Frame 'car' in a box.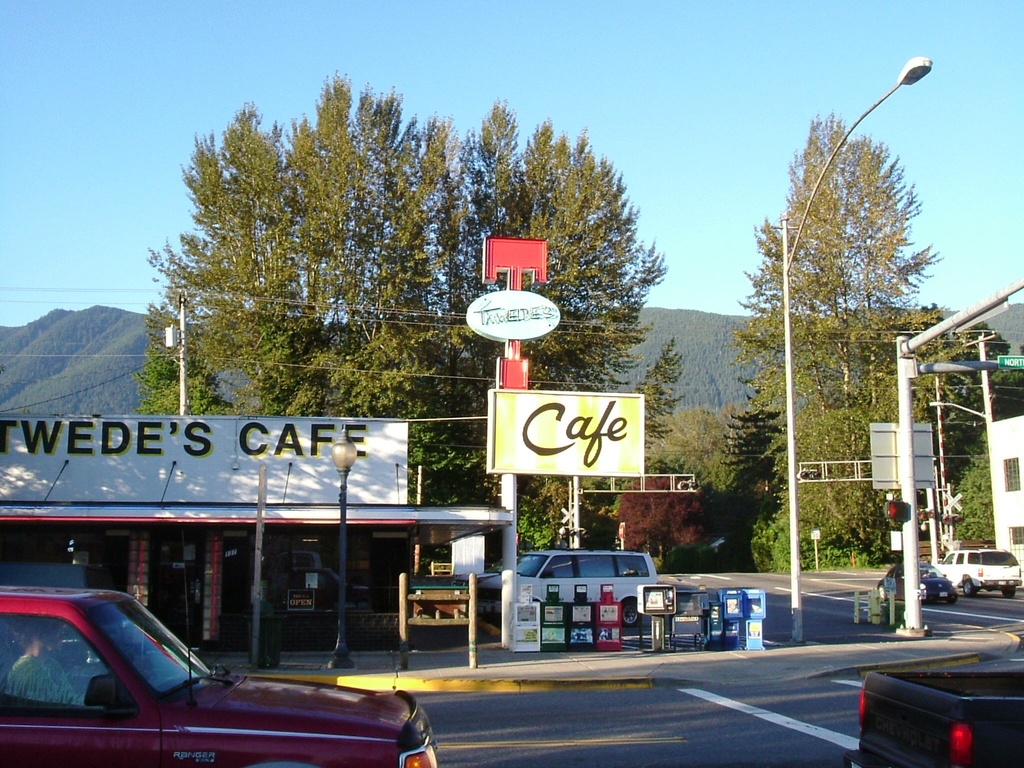
474, 547, 659, 628.
